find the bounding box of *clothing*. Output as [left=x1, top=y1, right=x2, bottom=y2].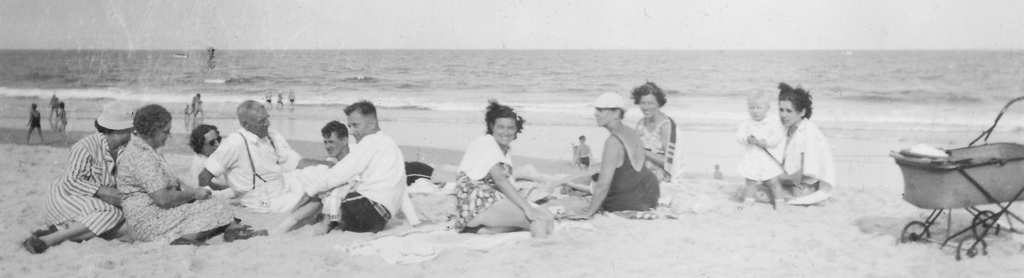
[left=315, top=114, right=404, bottom=229].
